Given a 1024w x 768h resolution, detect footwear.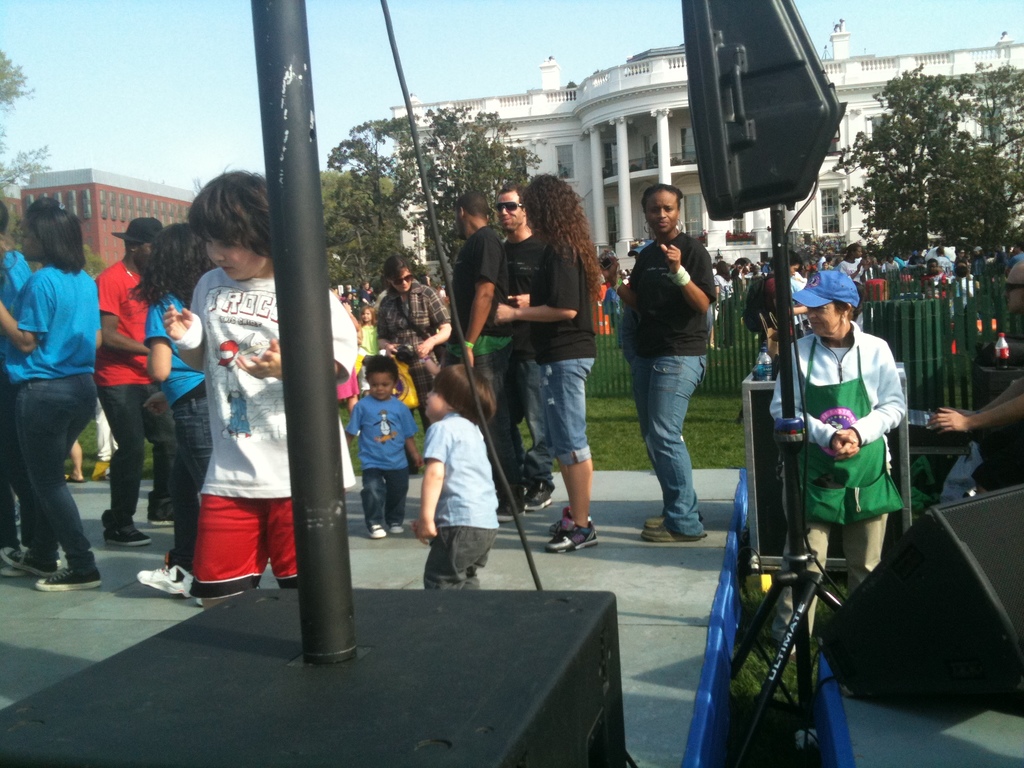
(101, 520, 150, 548).
